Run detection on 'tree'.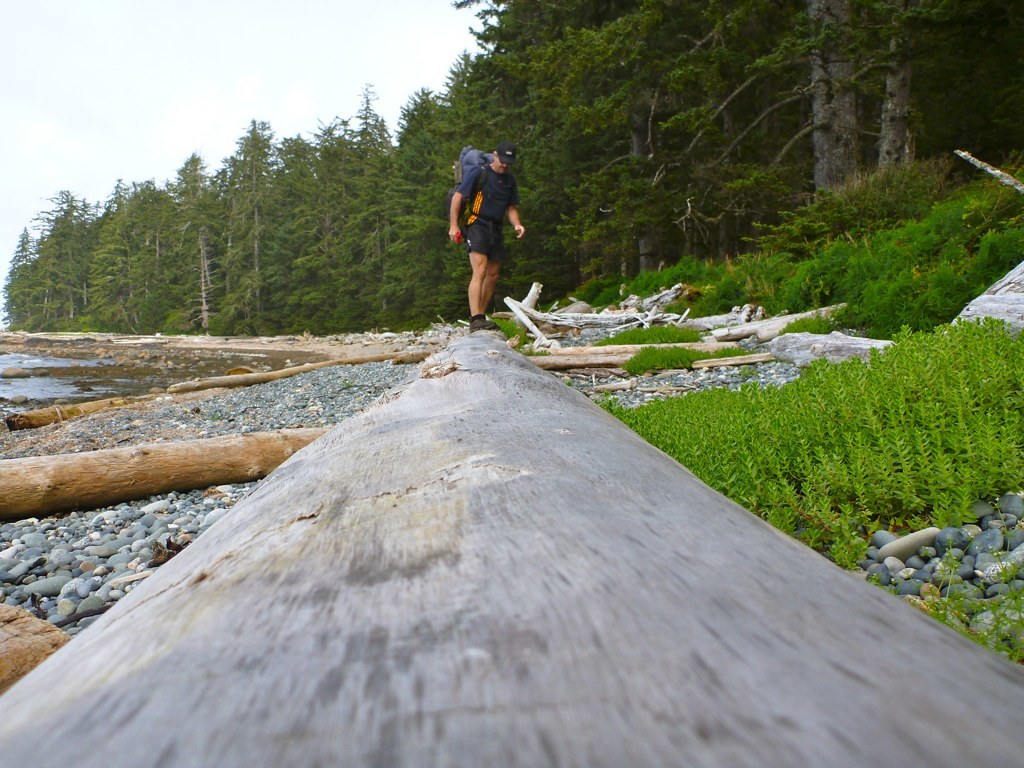
Result: 708 0 879 233.
